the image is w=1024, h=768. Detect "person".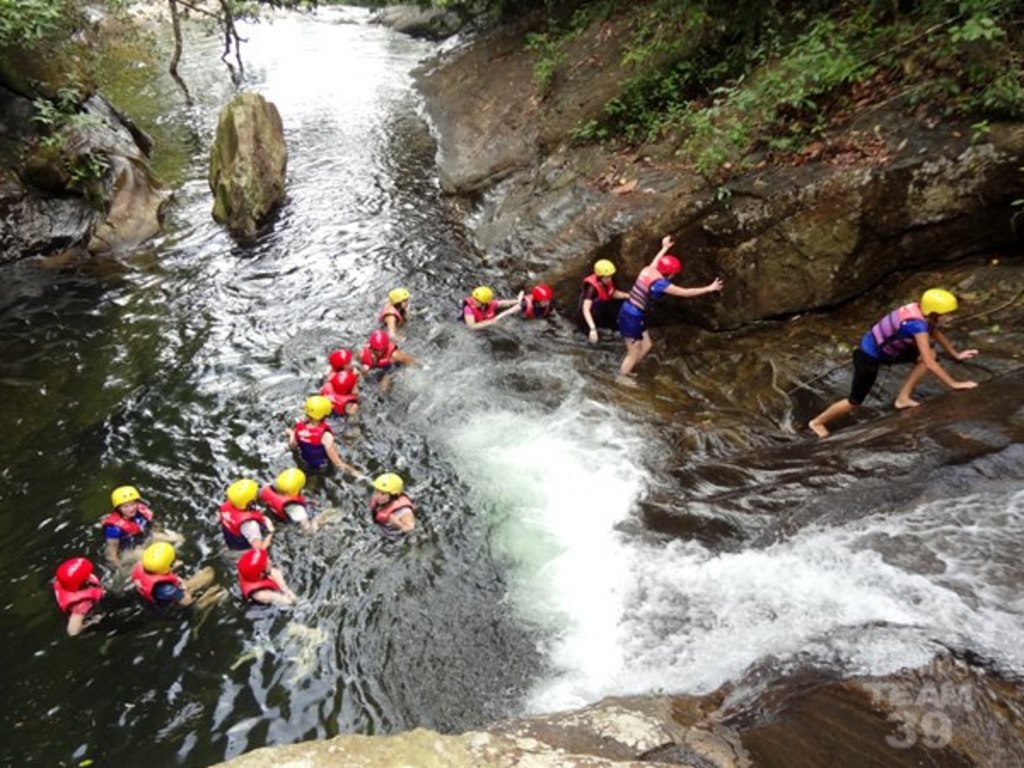
Detection: pyautogui.locateOnScreen(814, 290, 976, 439).
